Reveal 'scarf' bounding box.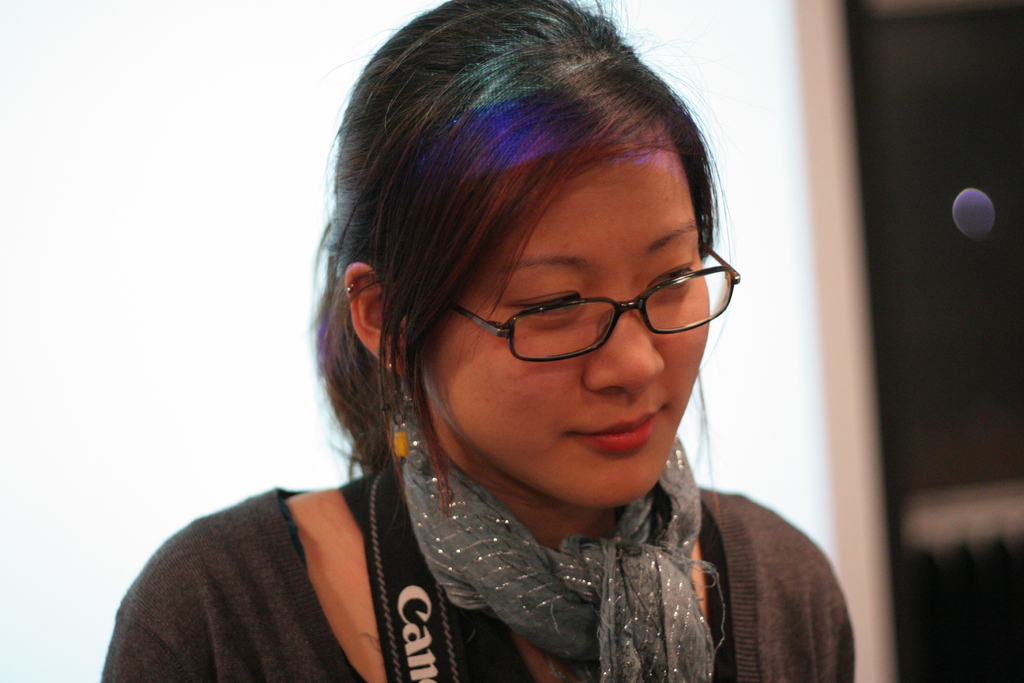
Revealed: l=401, t=422, r=728, b=682.
